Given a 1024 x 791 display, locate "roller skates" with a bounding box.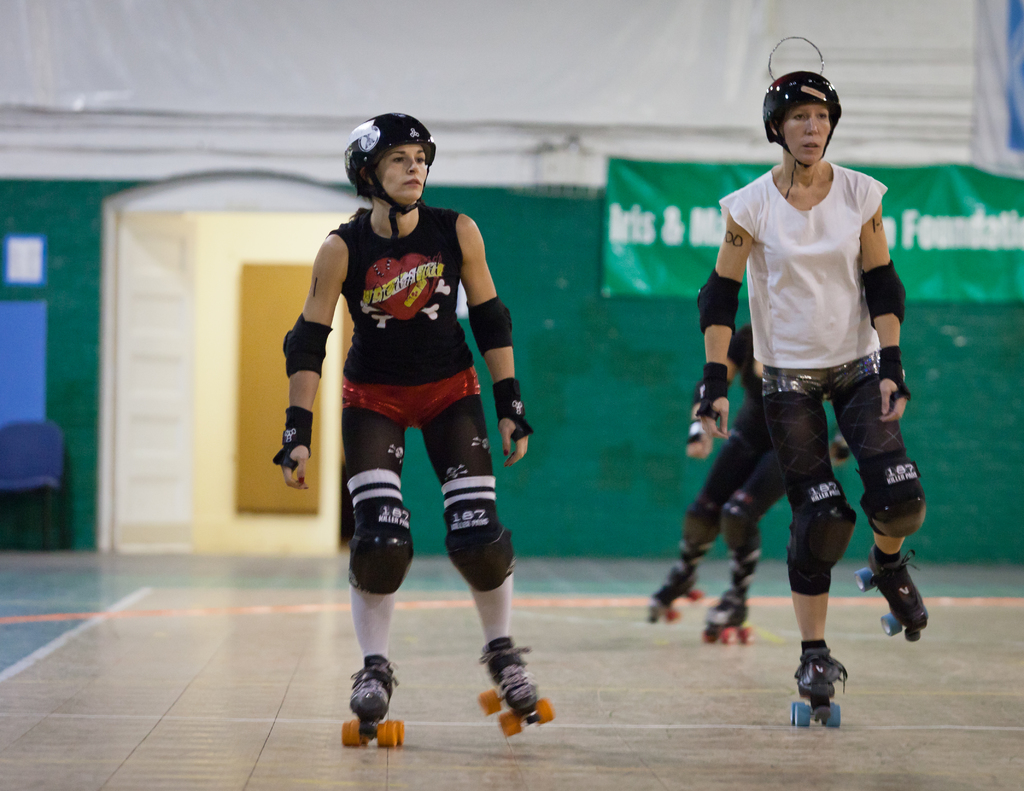
Located: [648,563,701,622].
